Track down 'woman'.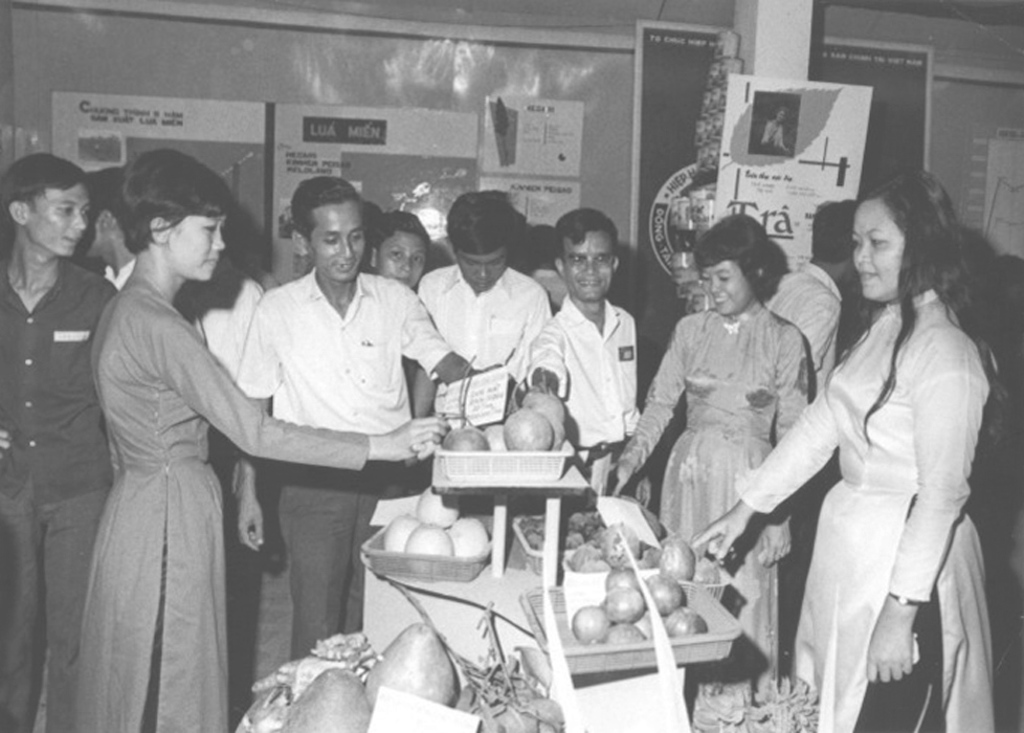
Tracked to 605,213,812,702.
